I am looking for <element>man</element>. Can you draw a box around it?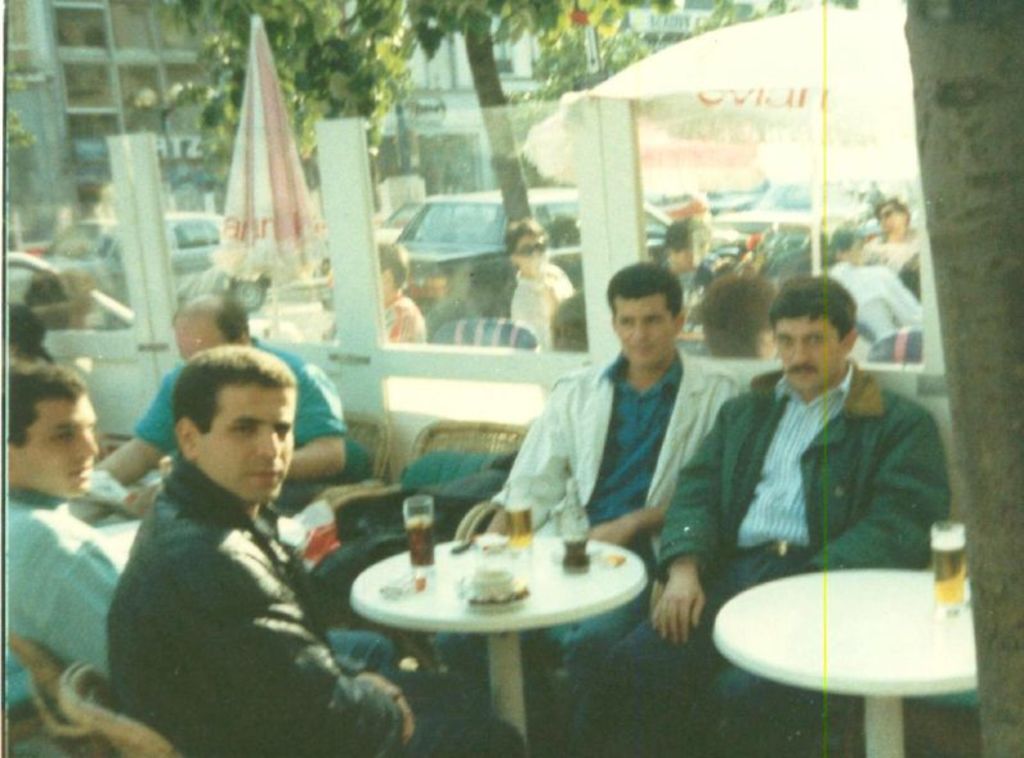
Sure, the bounding box is locate(370, 234, 426, 343).
